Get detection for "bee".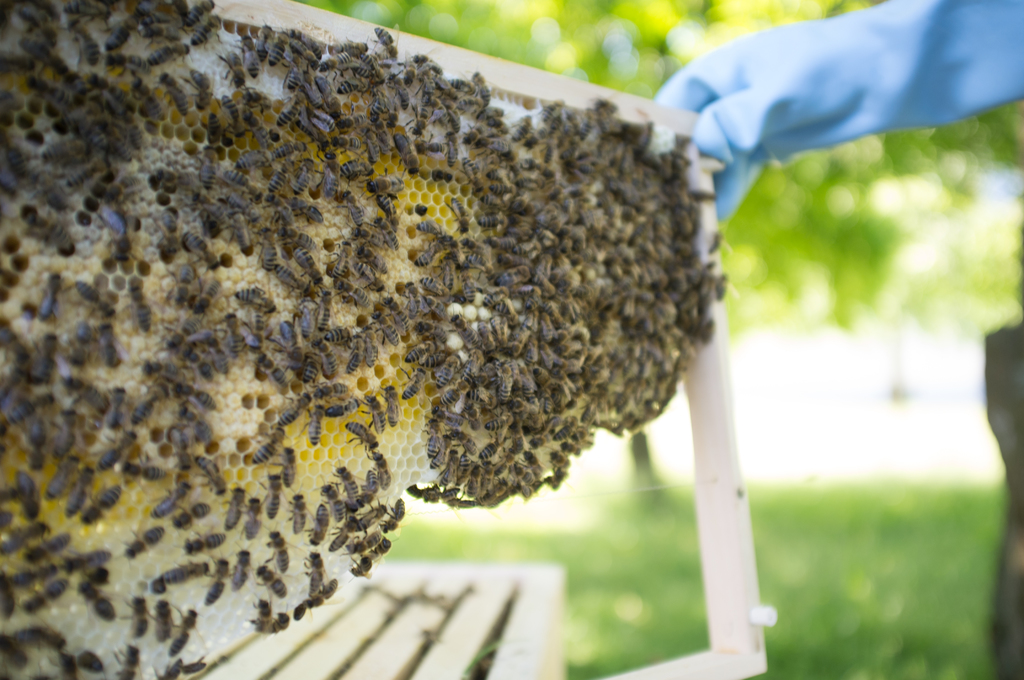
Detection: box(171, 602, 198, 657).
